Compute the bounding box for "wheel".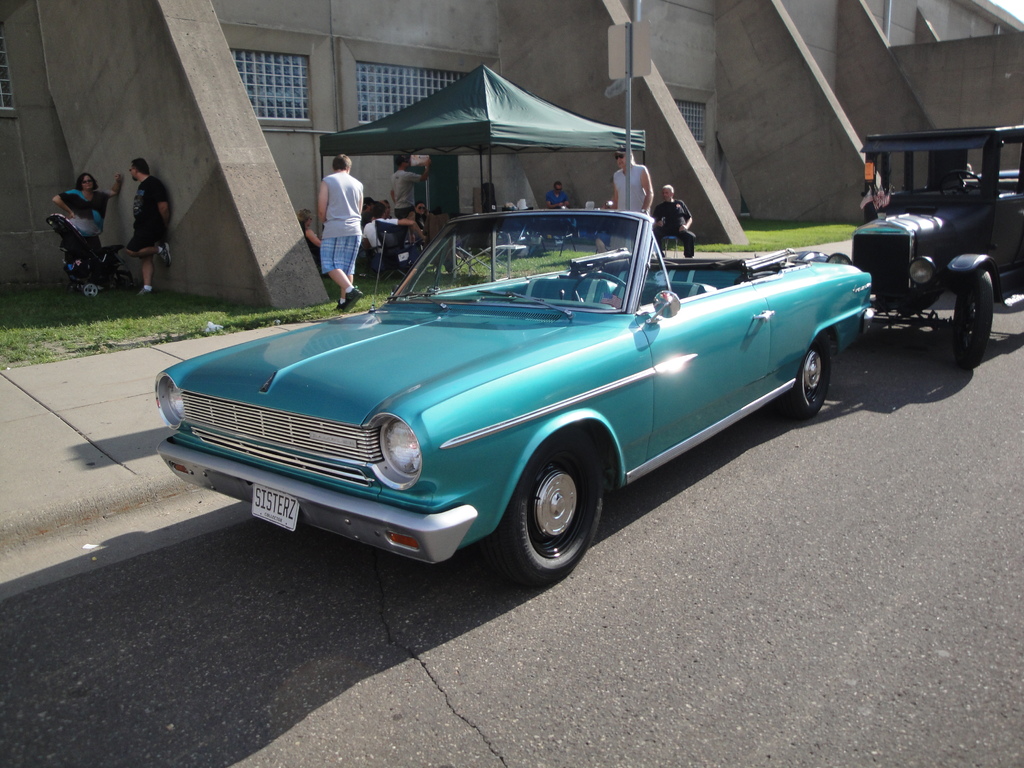
771:331:831:417.
